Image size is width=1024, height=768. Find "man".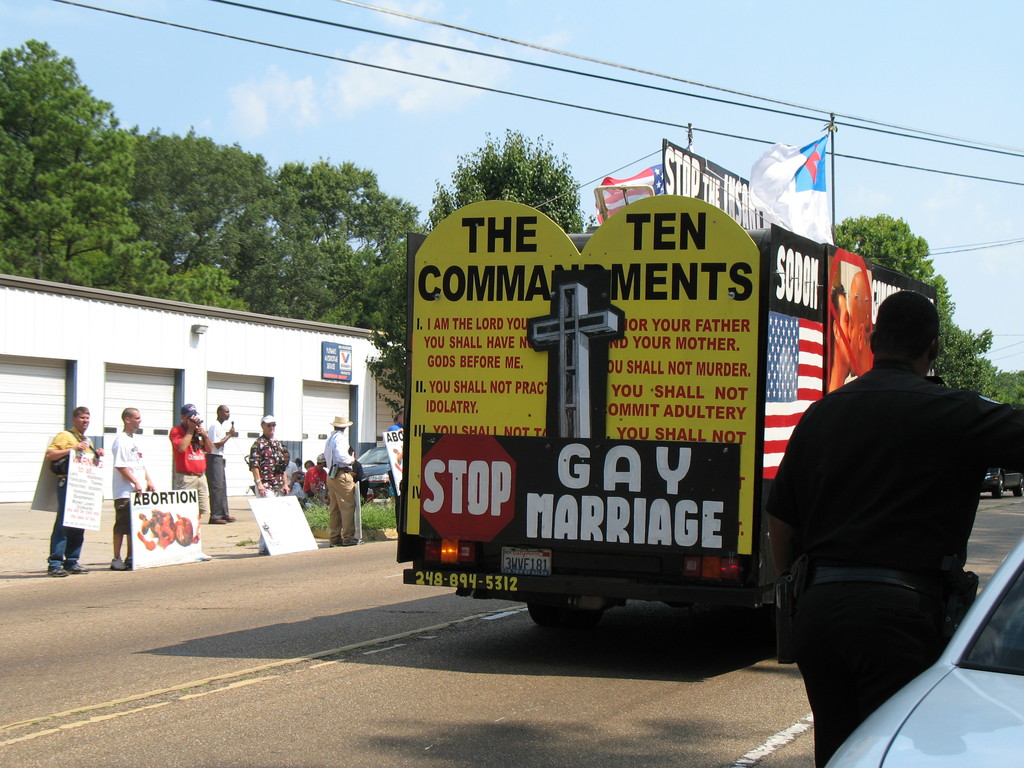
<box>46,407,104,577</box>.
